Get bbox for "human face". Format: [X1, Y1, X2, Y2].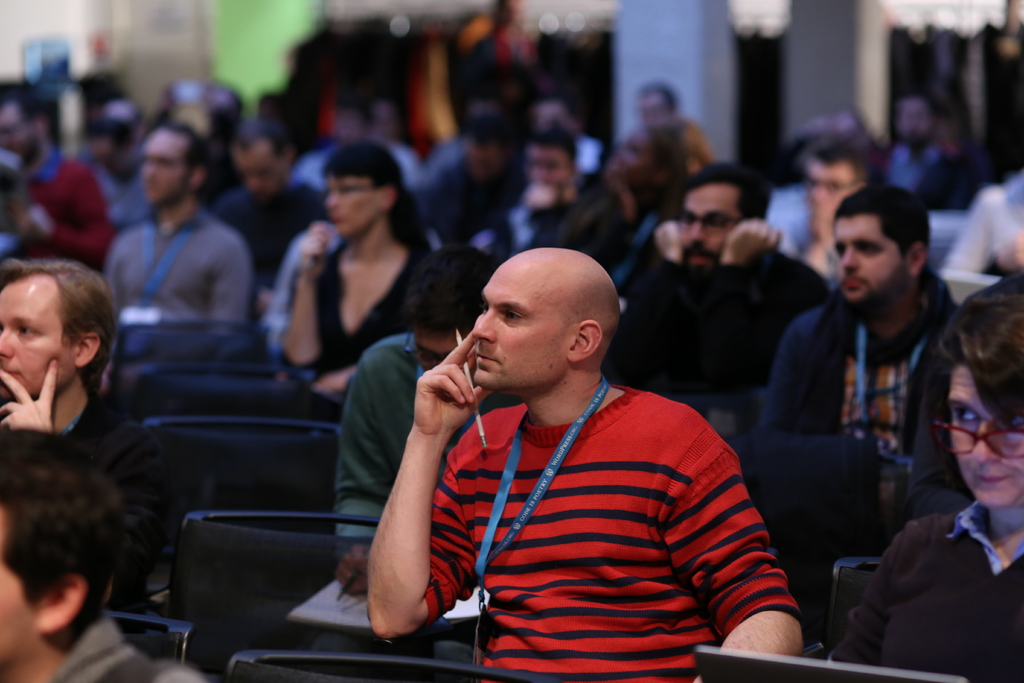
[527, 145, 570, 192].
